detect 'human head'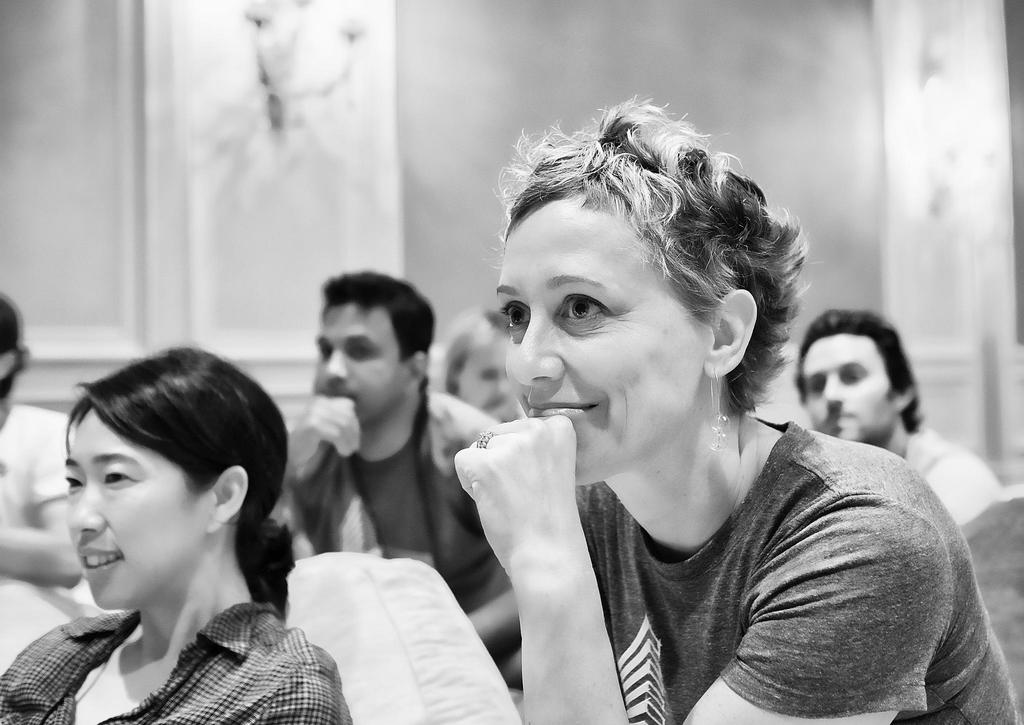
l=490, t=92, r=812, b=490
